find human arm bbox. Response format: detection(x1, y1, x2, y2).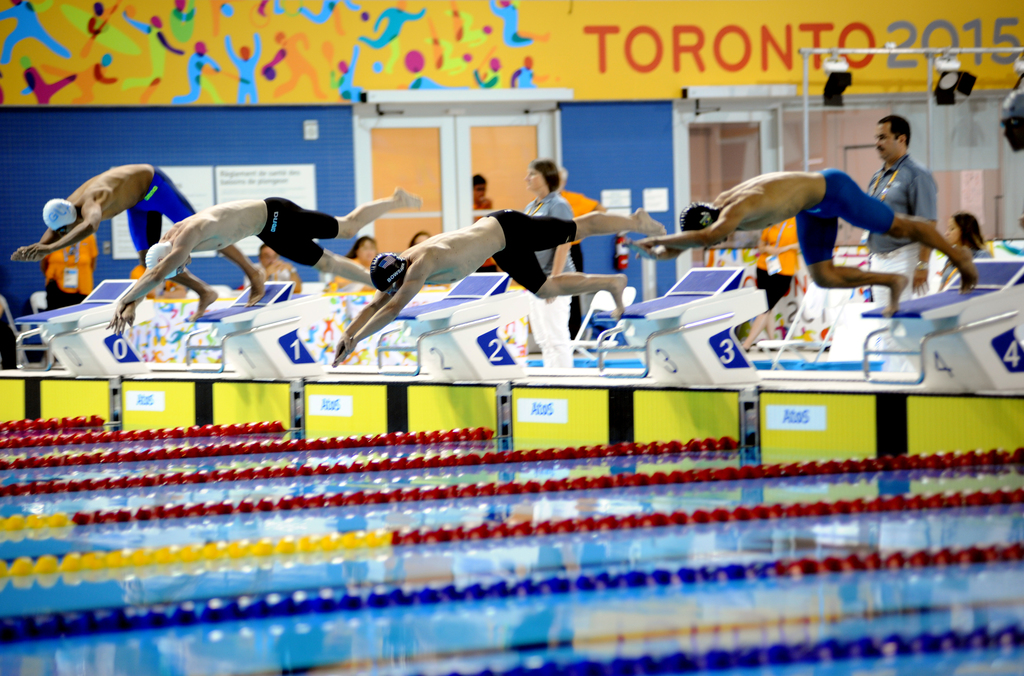
detection(327, 259, 438, 366).
